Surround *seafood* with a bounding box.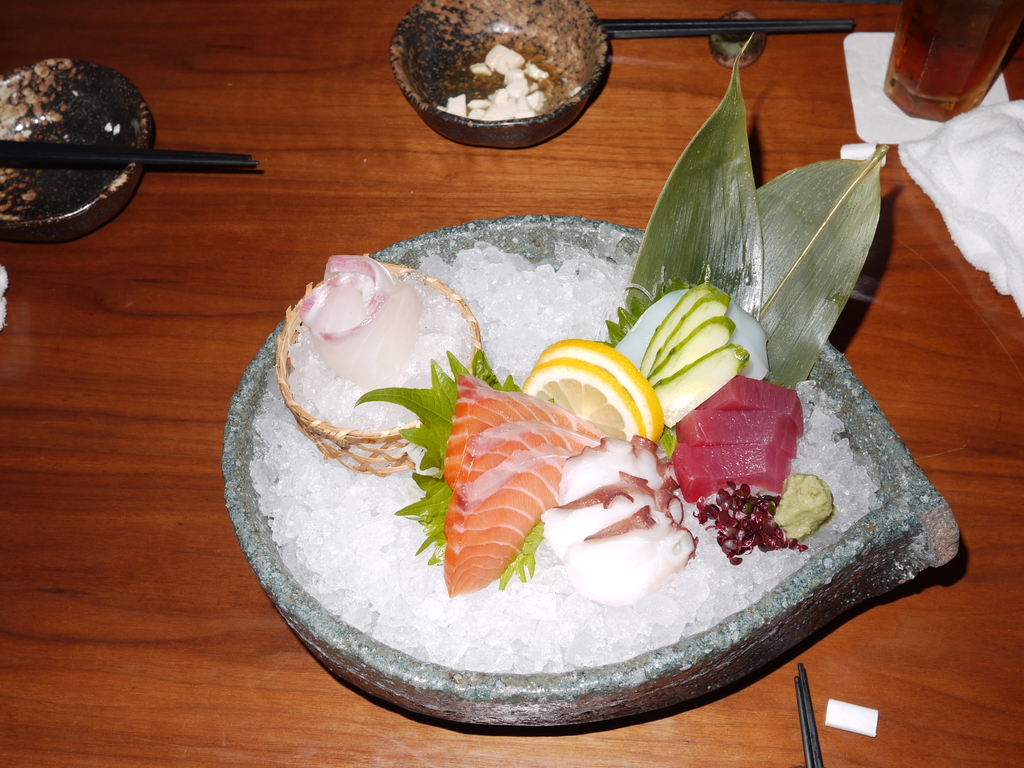
bbox(540, 473, 684, 560).
